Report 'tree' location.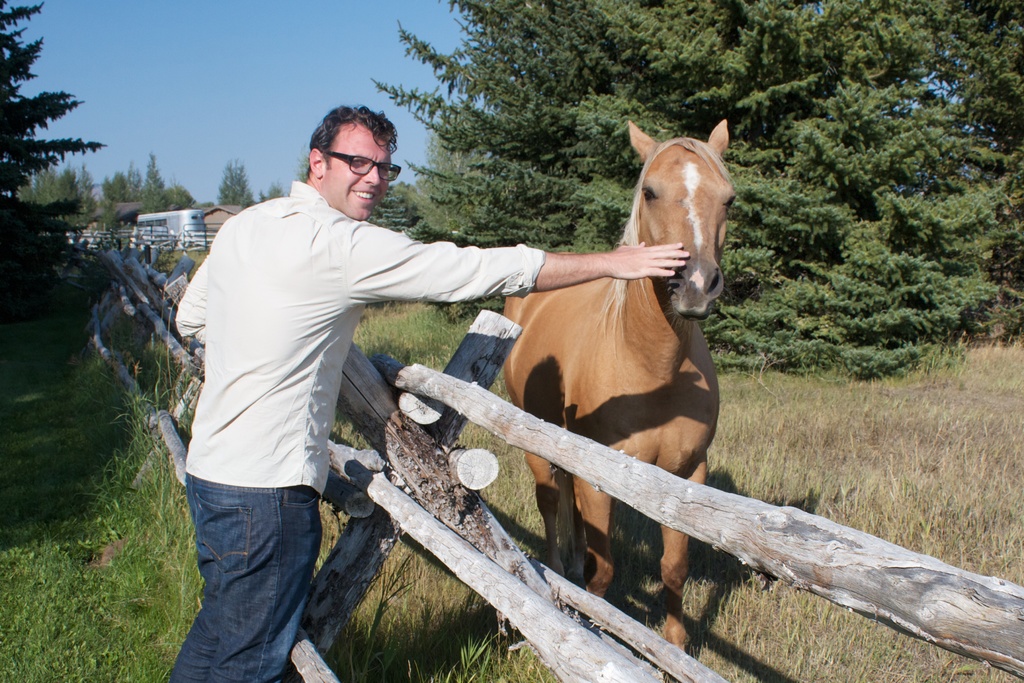
Report: 79:165:103:215.
